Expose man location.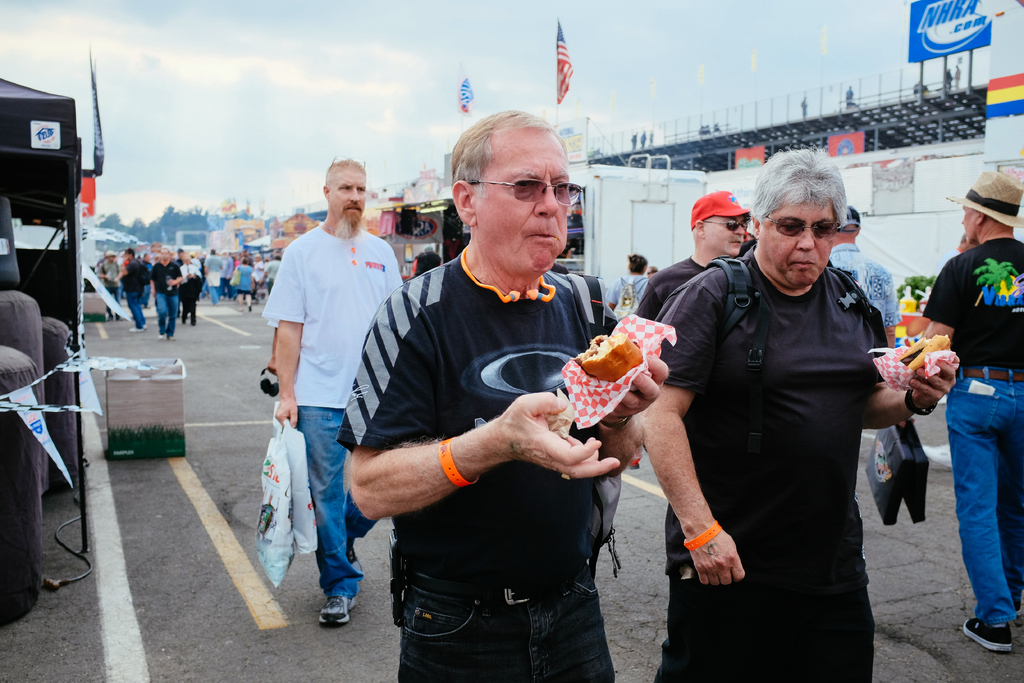
Exposed at [x1=636, y1=188, x2=745, y2=319].
